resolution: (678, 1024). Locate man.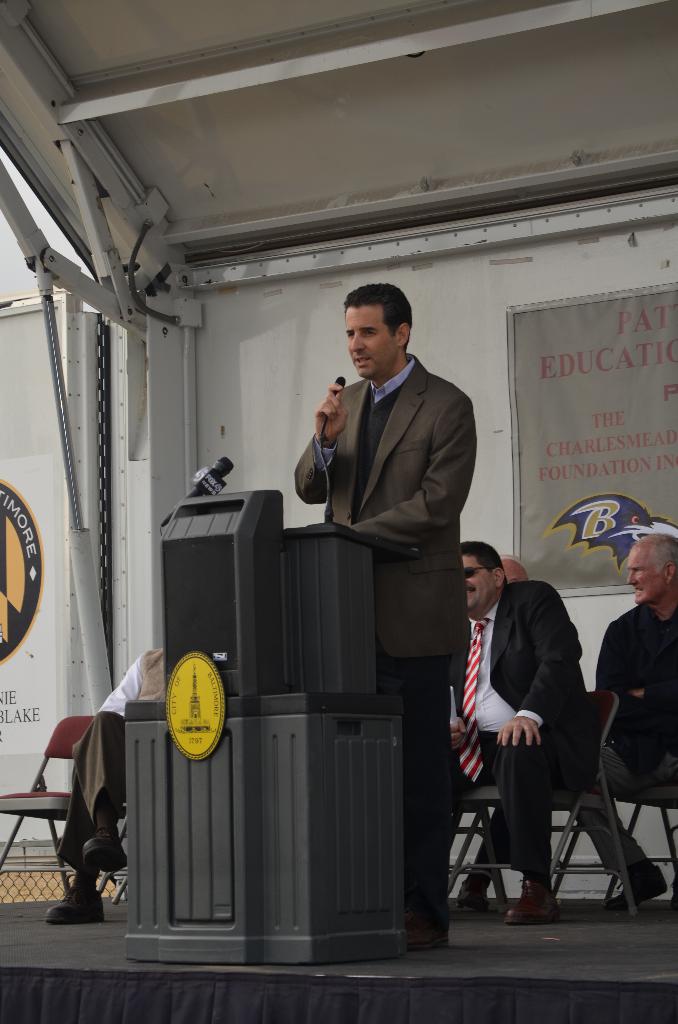
left=448, top=540, right=592, bottom=923.
